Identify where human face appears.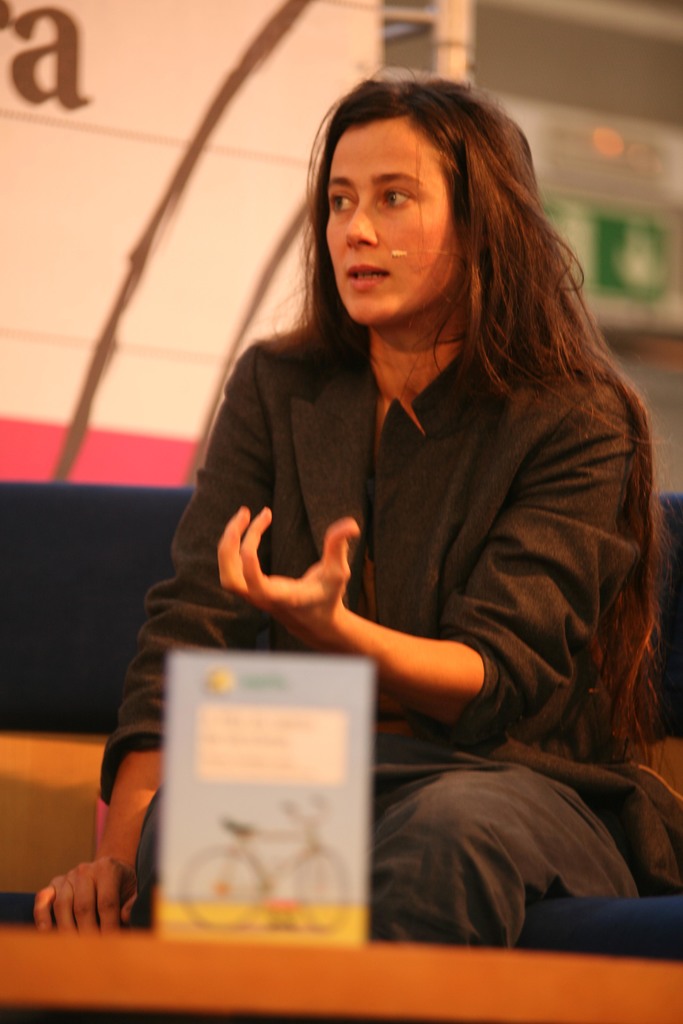
Appears at 330/116/466/326.
